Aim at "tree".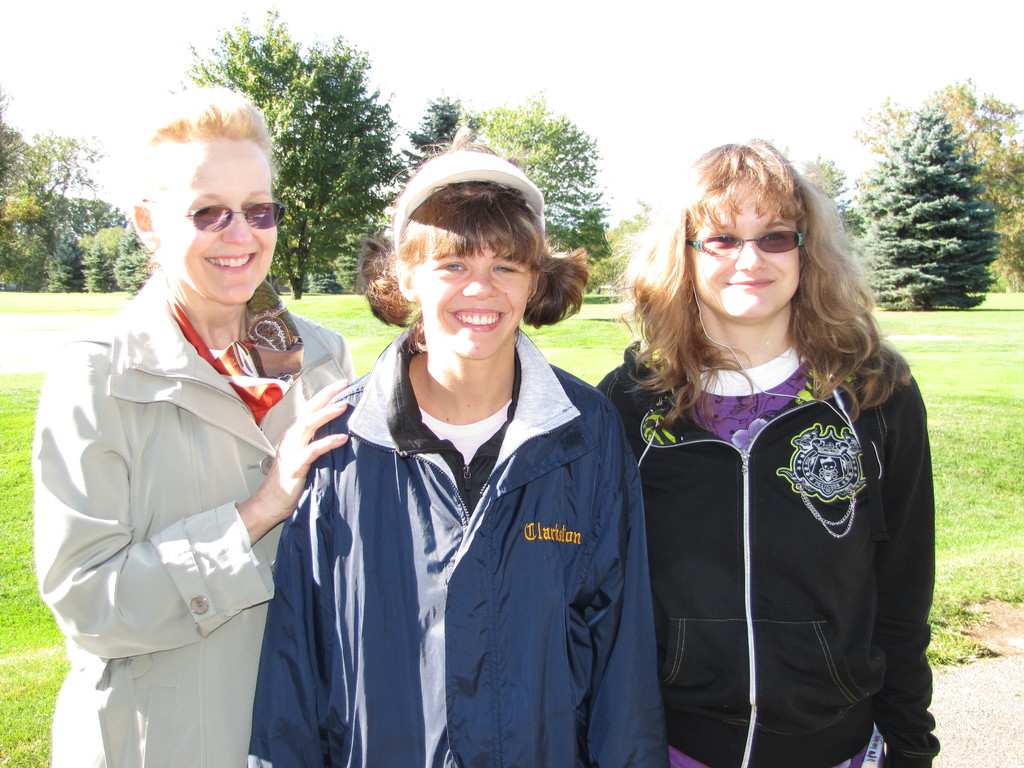
Aimed at bbox(164, 8, 413, 300).
